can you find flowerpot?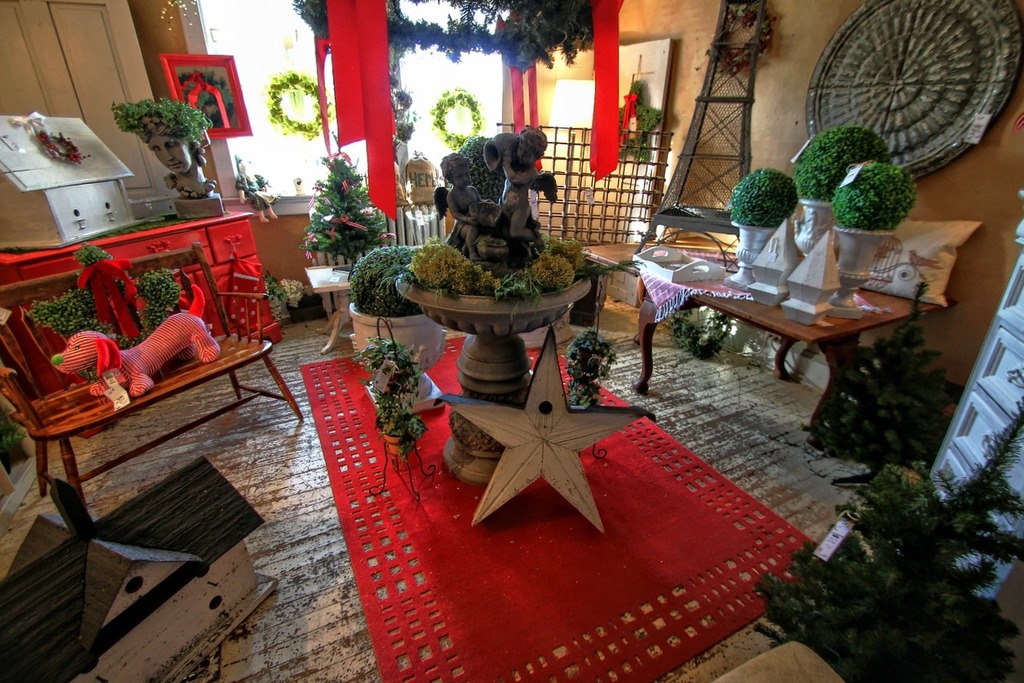
Yes, bounding box: x1=790 y1=200 x2=833 y2=259.
